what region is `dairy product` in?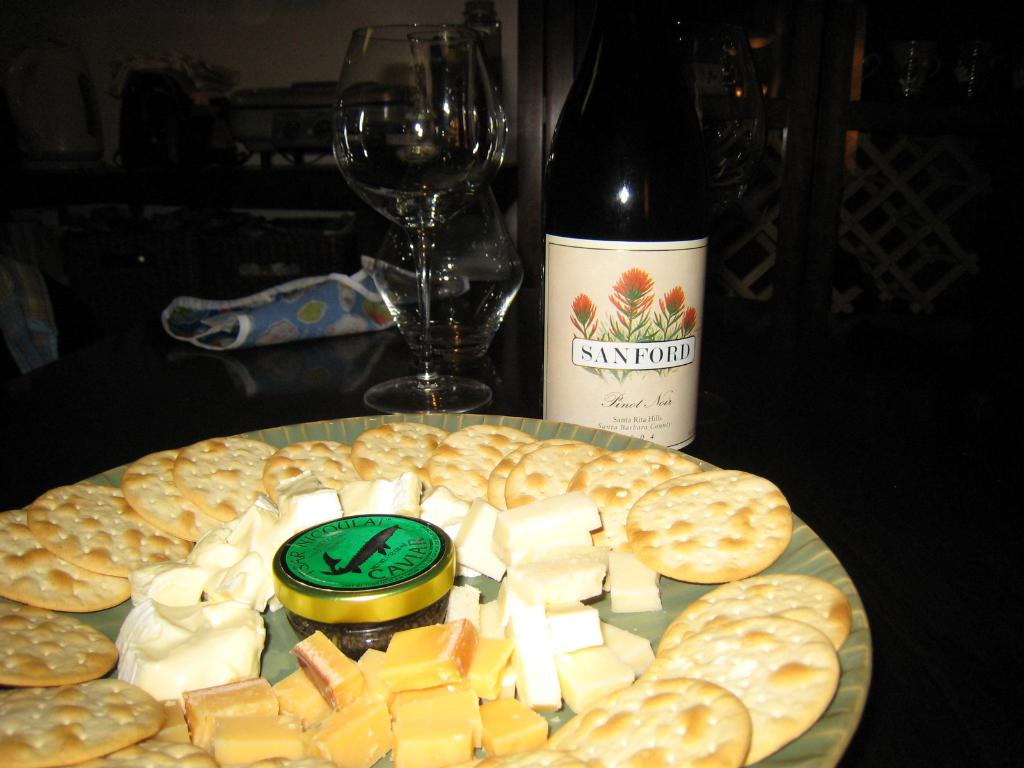
[571,650,620,709].
